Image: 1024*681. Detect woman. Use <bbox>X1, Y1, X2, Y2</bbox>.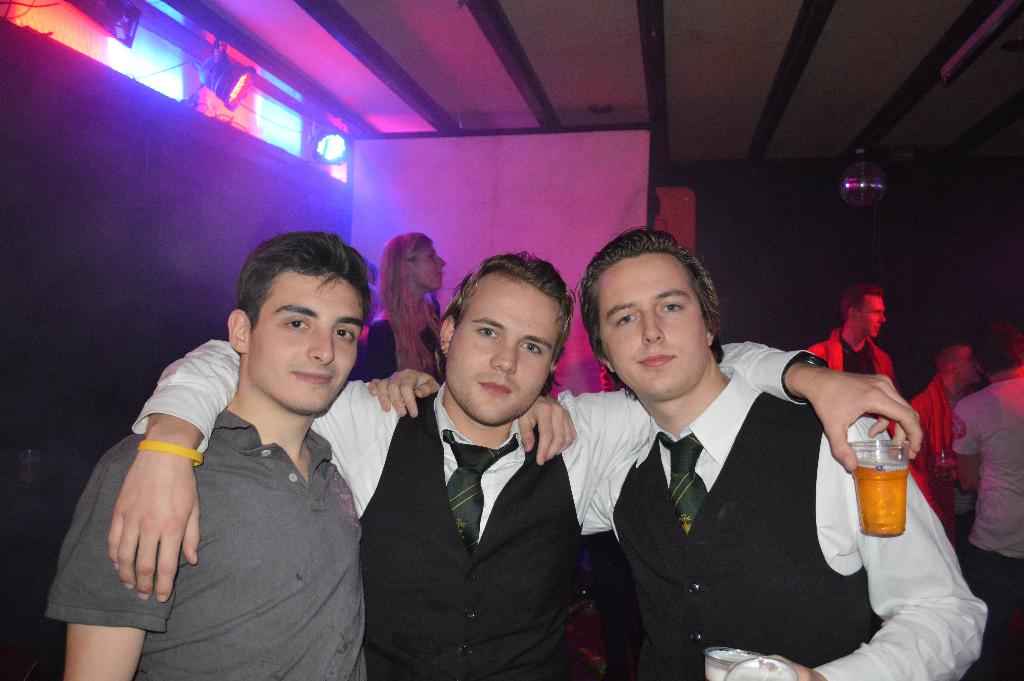
<bbox>365, 231, 447, 378</bbox>.
